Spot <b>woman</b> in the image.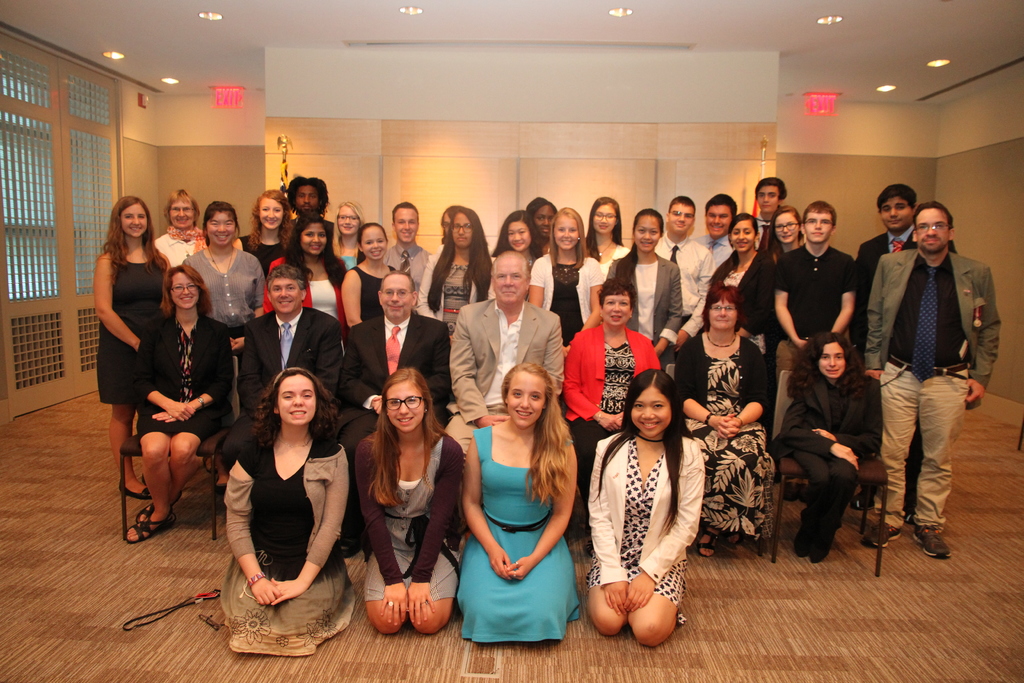
<b>woman</b> found at [x1=580, y1=194, x2=623, y2=265].
